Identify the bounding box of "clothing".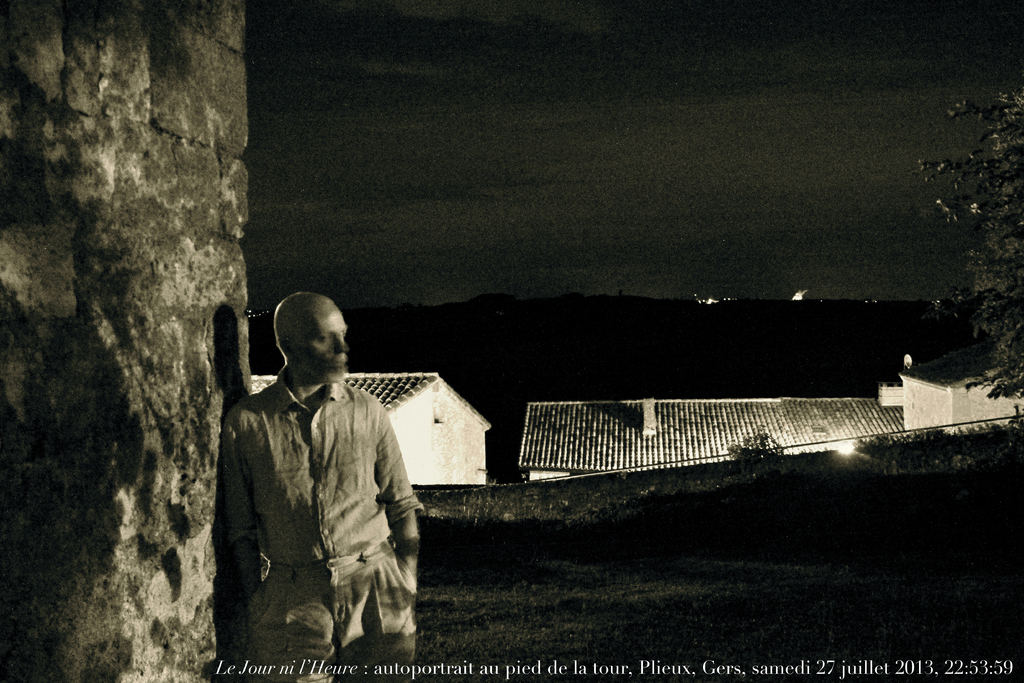
(256,338,424,668).
